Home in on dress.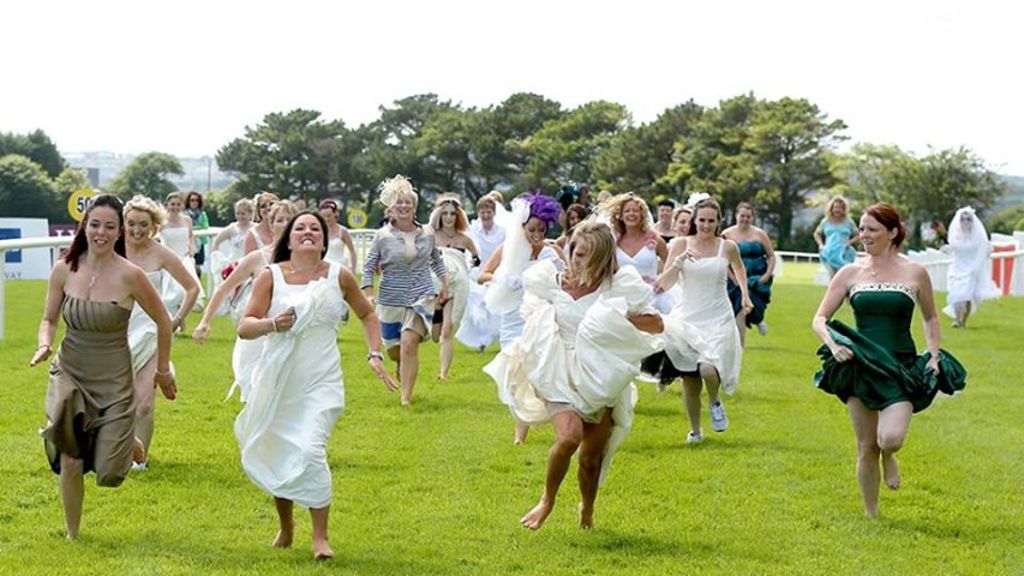
Homed in at x1=38 y1=289 x2=144 y2=493.
